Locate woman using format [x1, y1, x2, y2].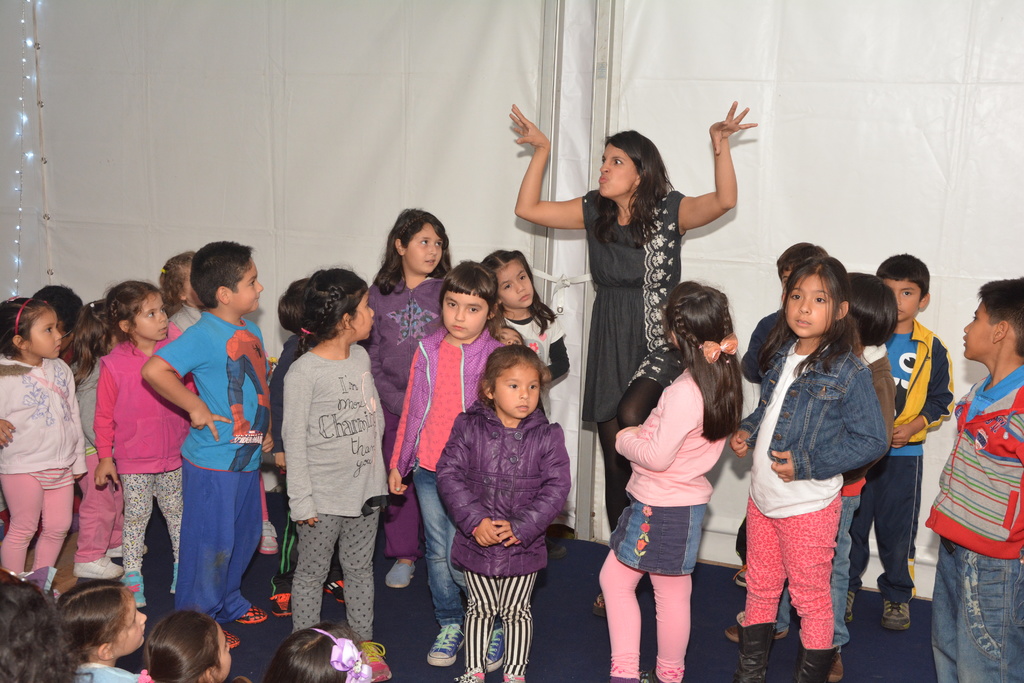
[512, 99, 767, 620].
